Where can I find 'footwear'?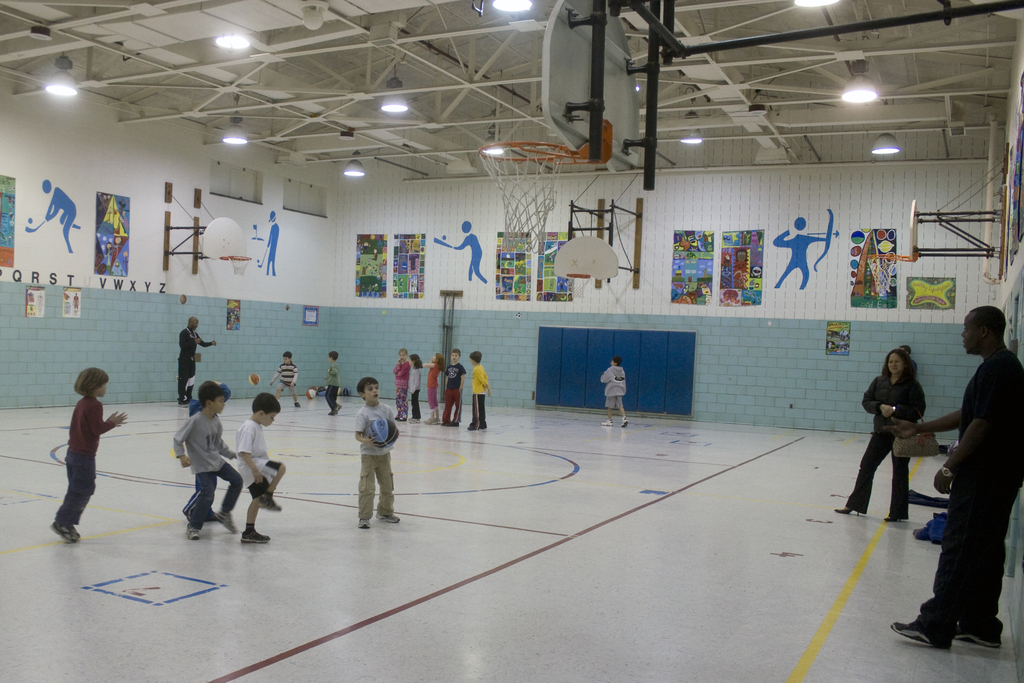
You can find it at <bbox>359, 516, 373, 531</bbox>.
